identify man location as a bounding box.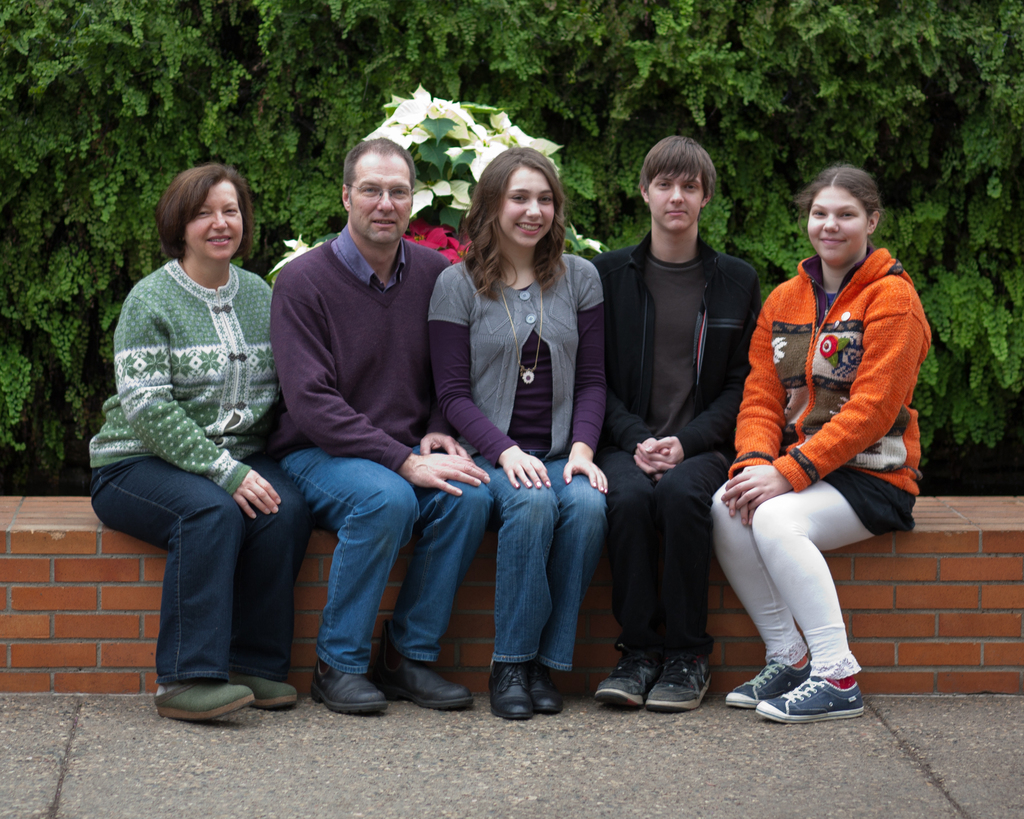
(586, 134, 765, 715).
